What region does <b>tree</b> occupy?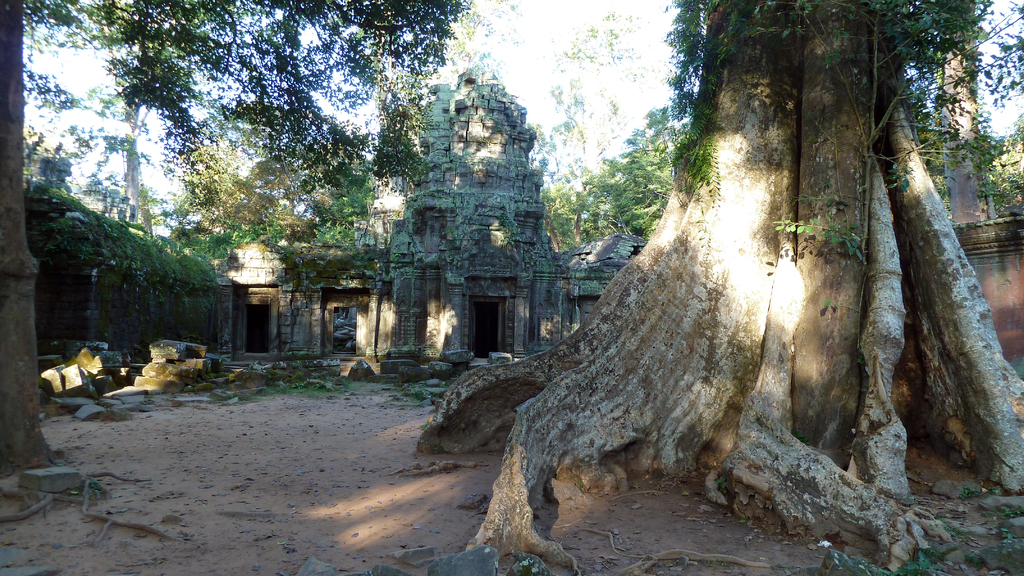
(0, 0, 476, 501).
